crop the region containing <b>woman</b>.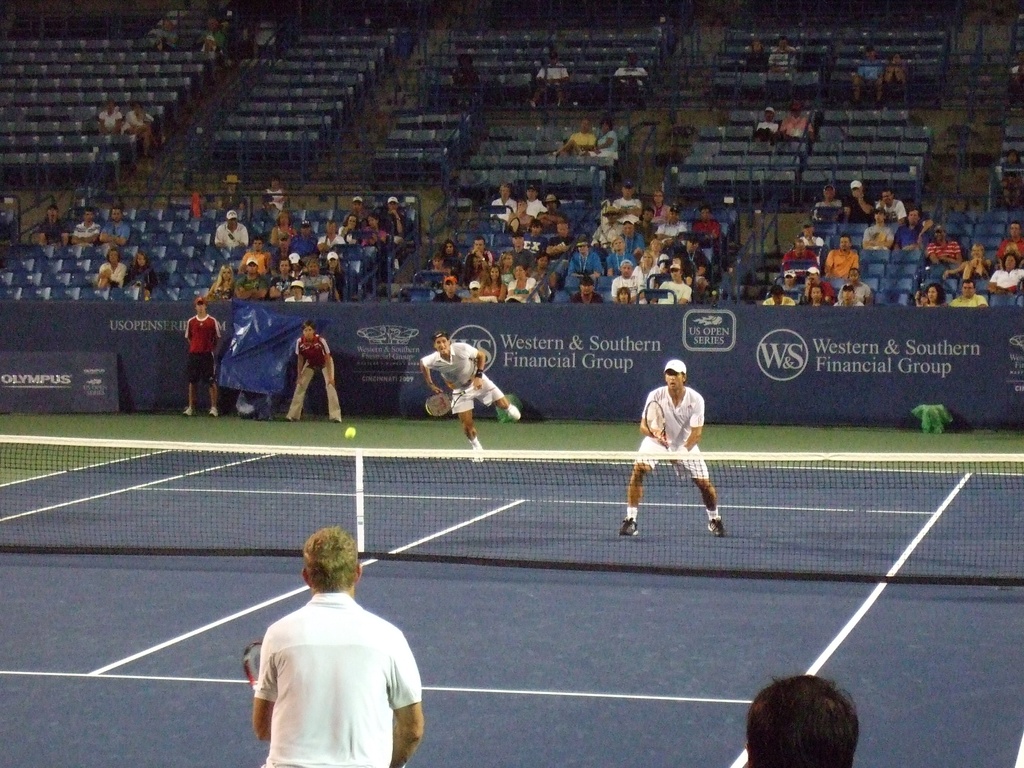
Crop region: box(948, 240, 996, 281).
